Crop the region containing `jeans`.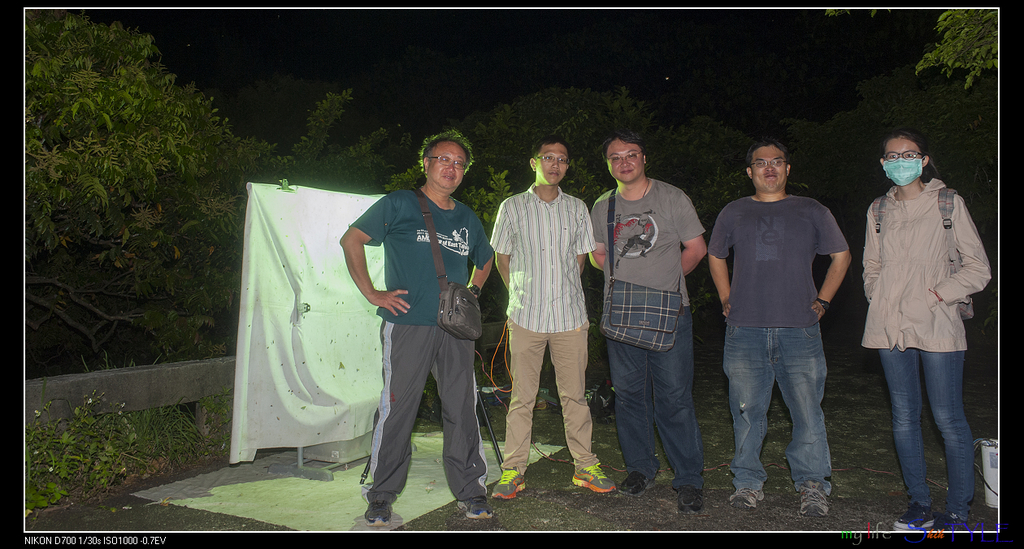
Crop region: x1=879 y1=347 x2=975 y2=521.
